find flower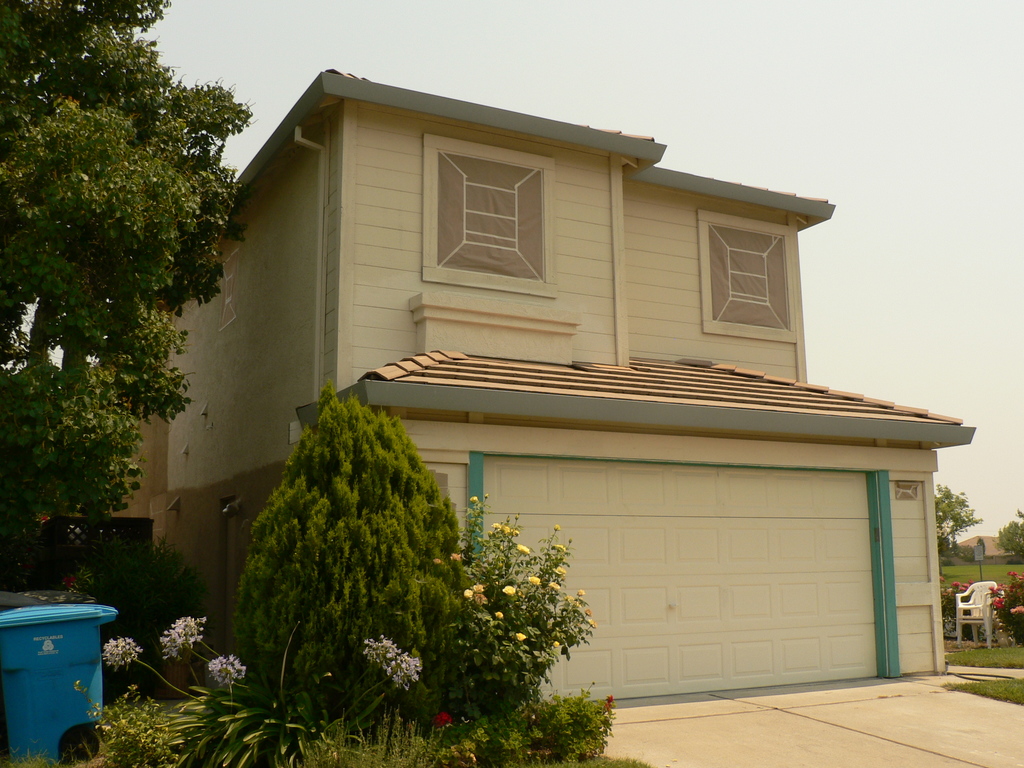
box(520, 545, 529, 557)
